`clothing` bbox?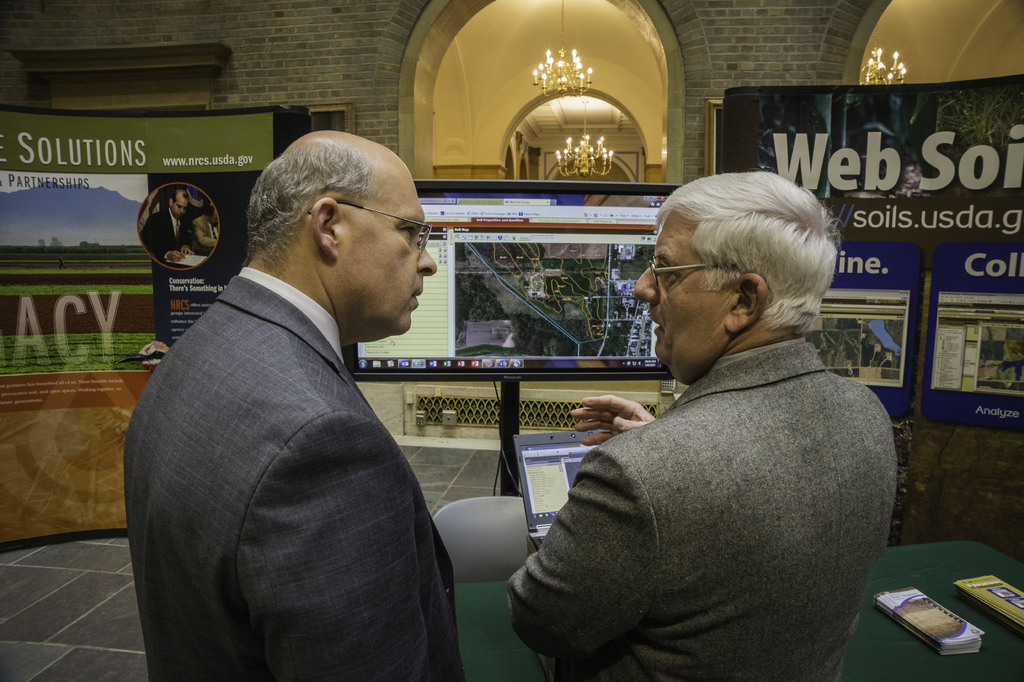
box=[525, 284, 903, 678]
